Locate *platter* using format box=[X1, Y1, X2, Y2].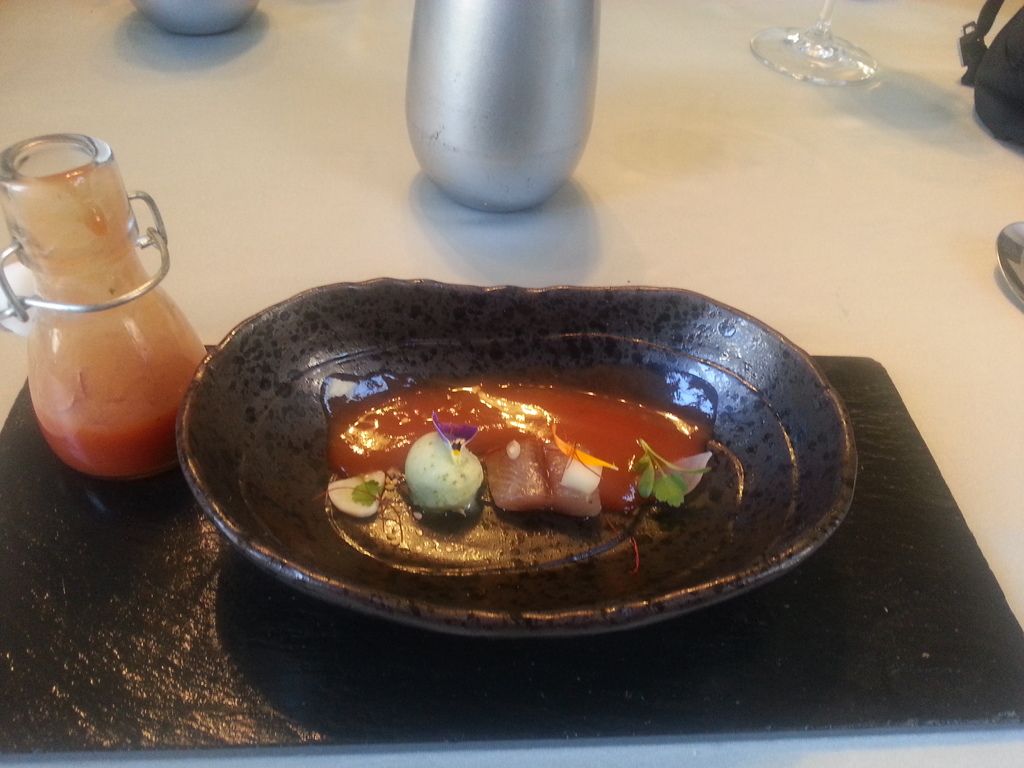
box=[172, 275, 858, 643].
